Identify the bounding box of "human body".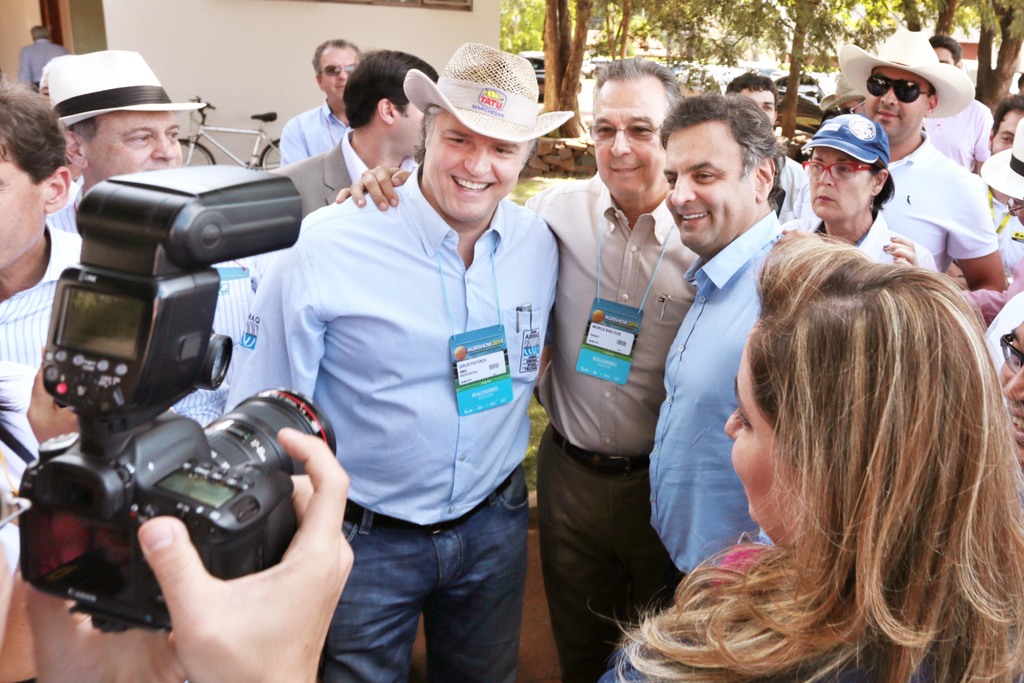
bbox(280, 99, 345, 168).
